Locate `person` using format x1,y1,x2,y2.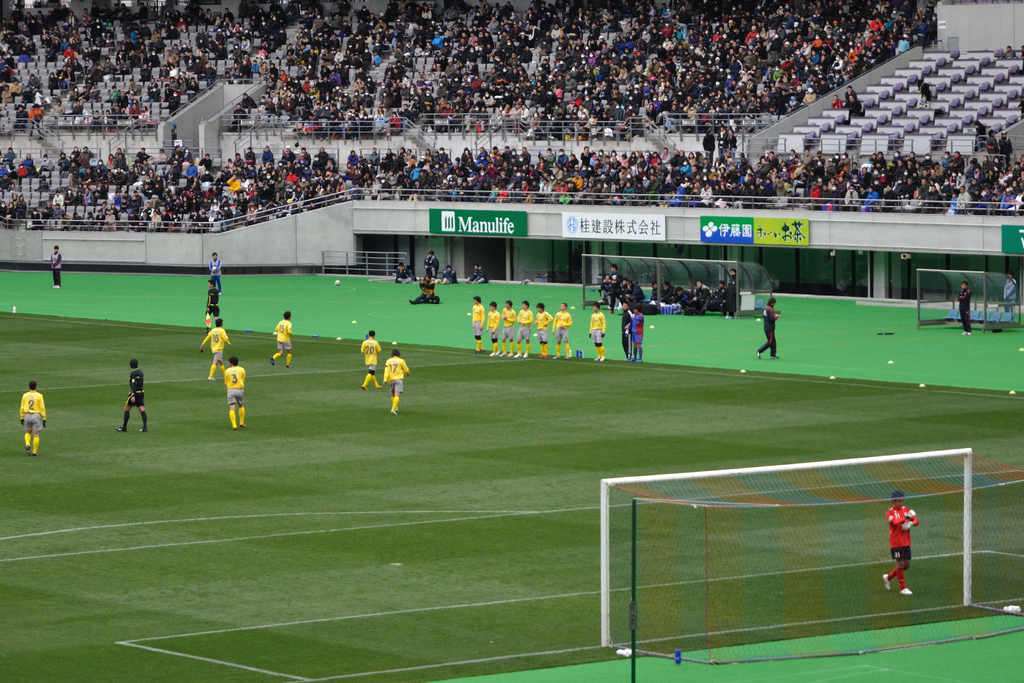
116,358,147,434.
